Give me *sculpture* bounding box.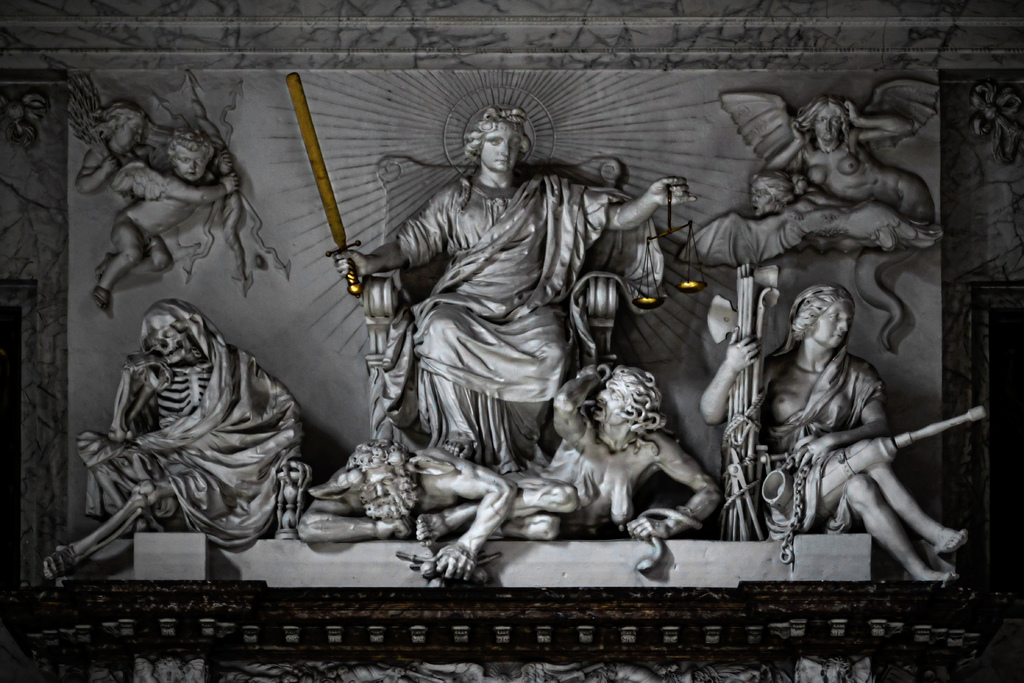
(50, 92, 227, 291).
